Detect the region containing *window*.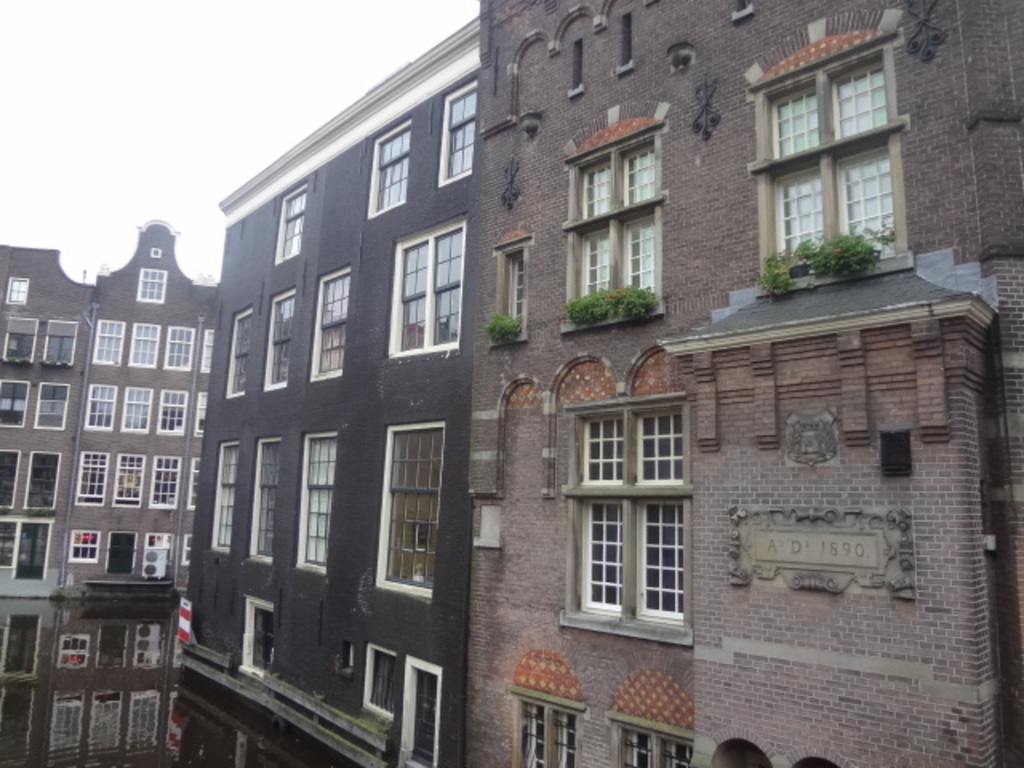
bbox(0, 374, 69, 432).
